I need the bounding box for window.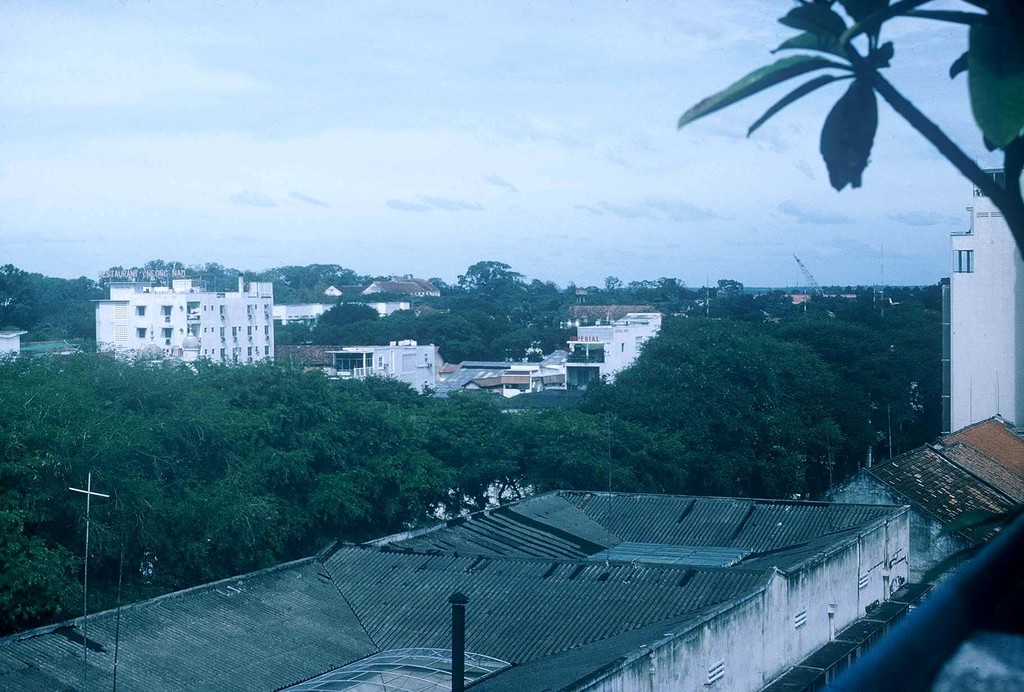
Here it is: [248,326,253,336].
